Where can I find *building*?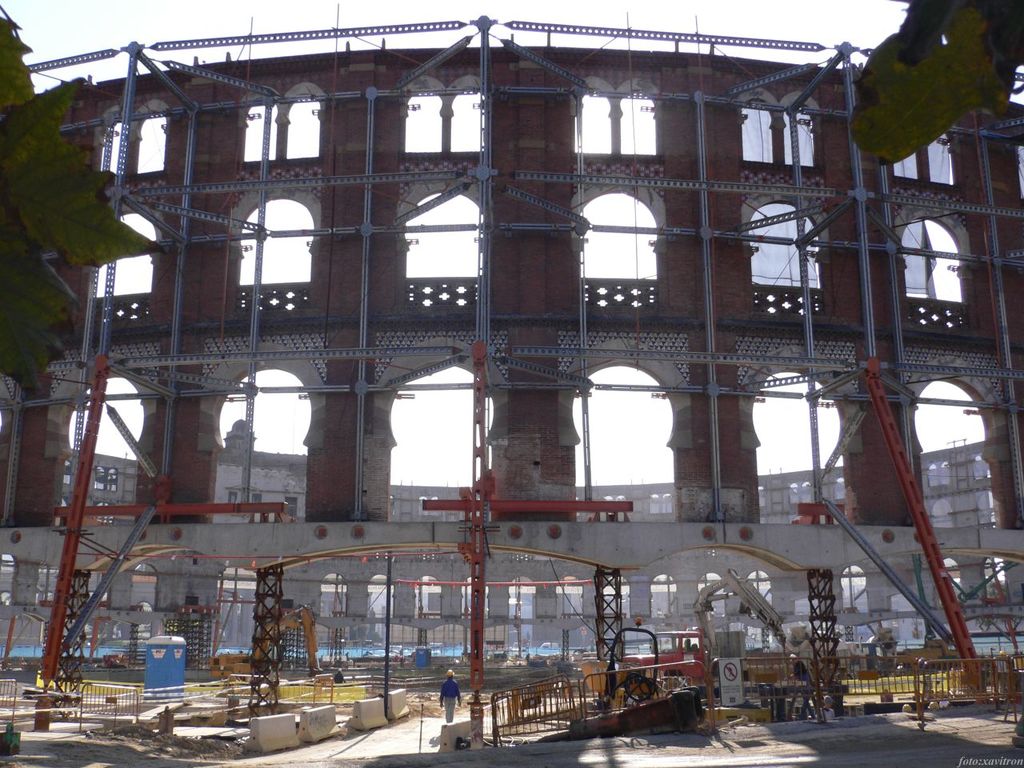
You can find it at [58,414,1002,660].
